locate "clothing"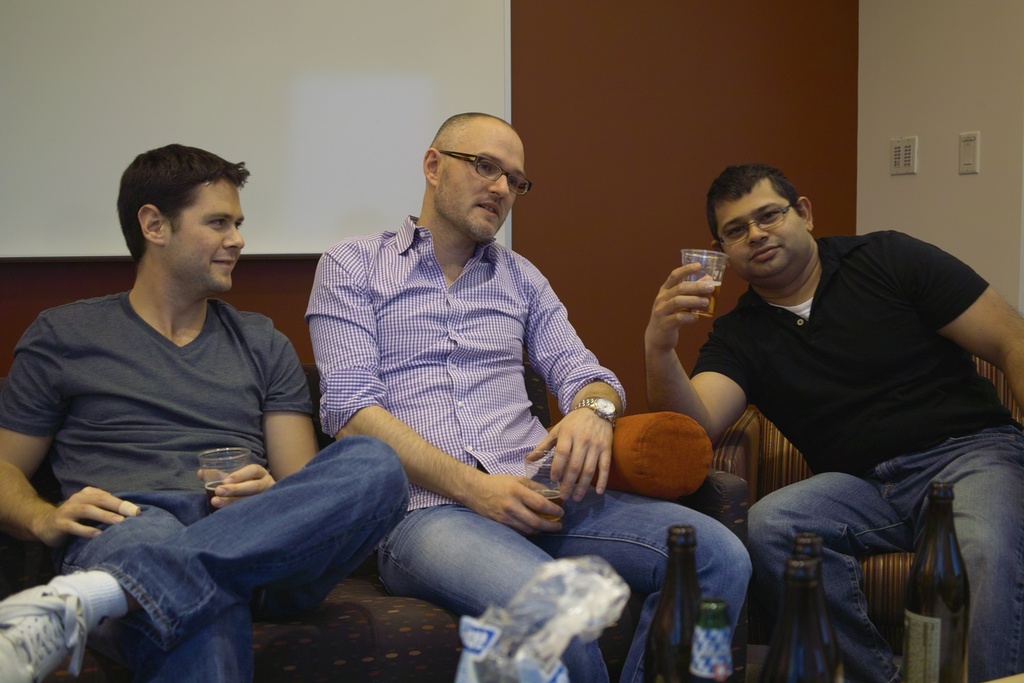
[293, 204, 808, 682]
